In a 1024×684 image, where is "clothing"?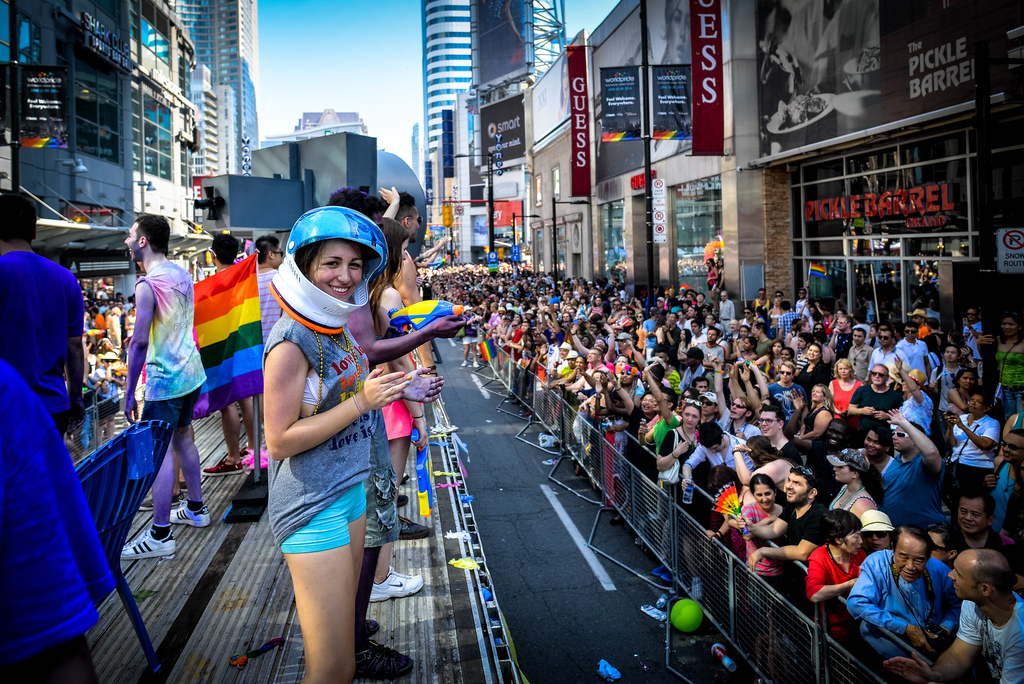
select_region(129, 319, 137, 335).
